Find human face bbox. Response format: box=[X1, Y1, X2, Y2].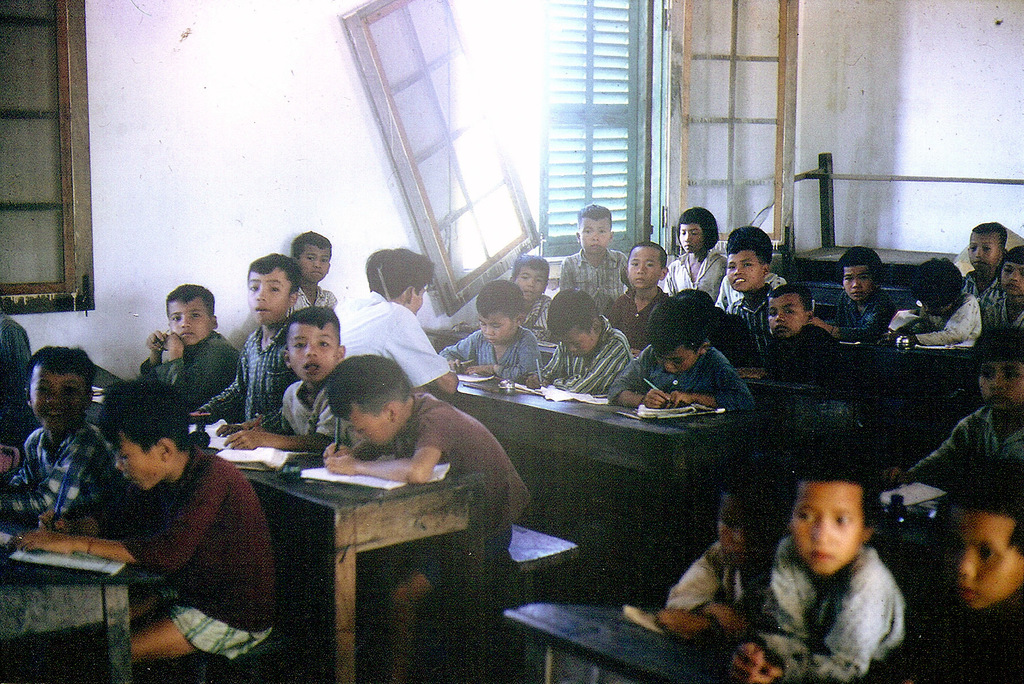
box=[728, 250, 762, 290].
